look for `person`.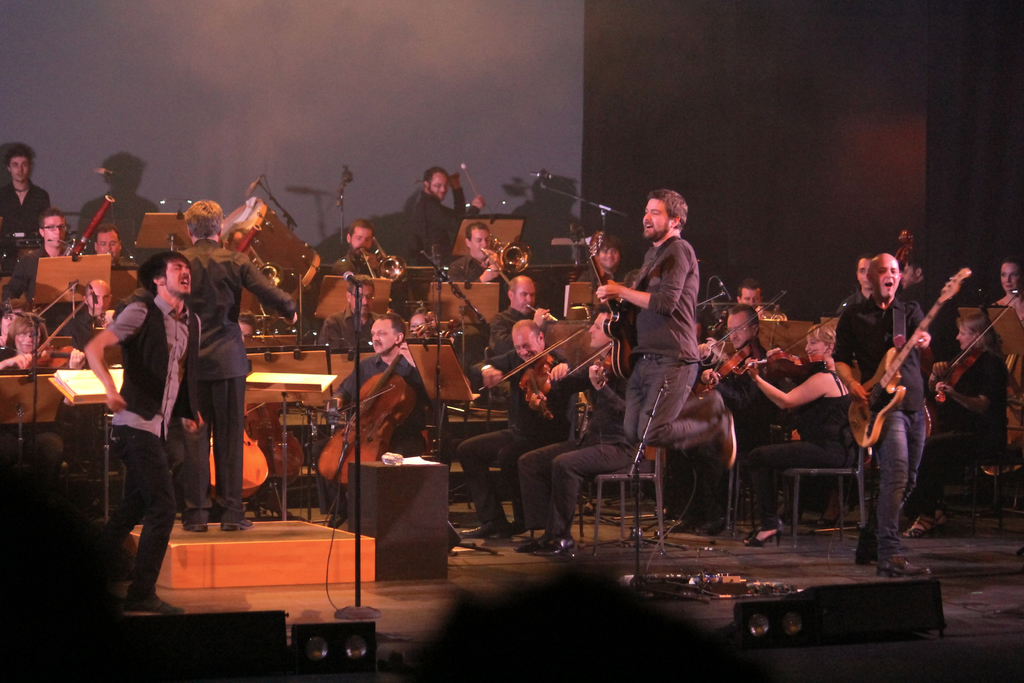
Found: region(317, 272, 383, 350).
